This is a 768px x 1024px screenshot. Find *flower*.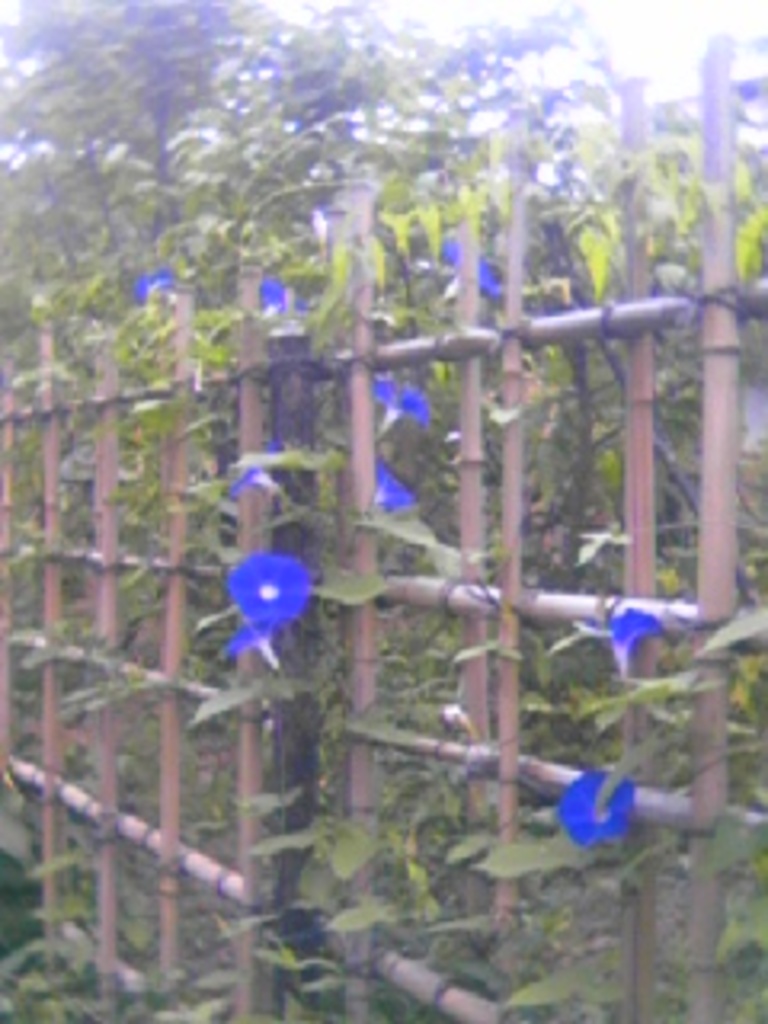
Bounding box: <region>368, 365, 426, 422</region>.
